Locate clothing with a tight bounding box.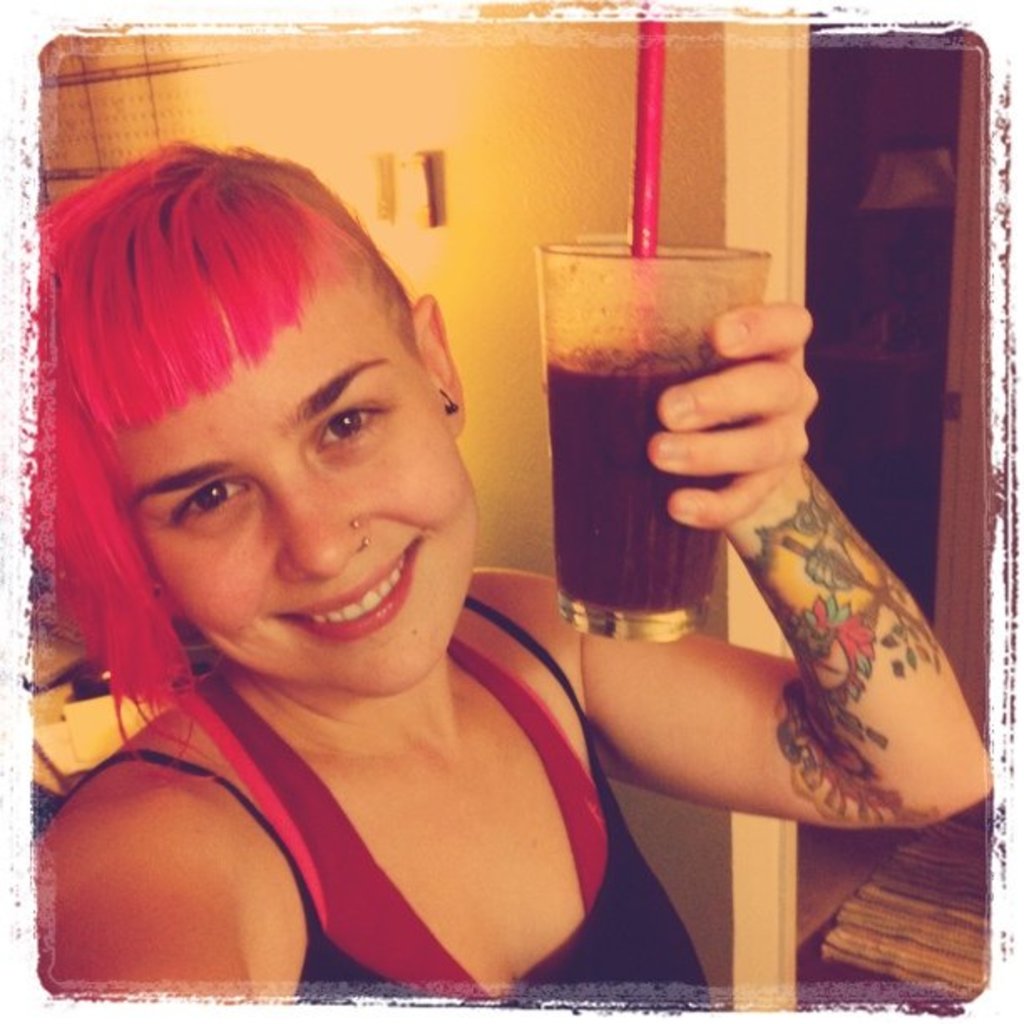
locate(50, 599, 684, 1001).
